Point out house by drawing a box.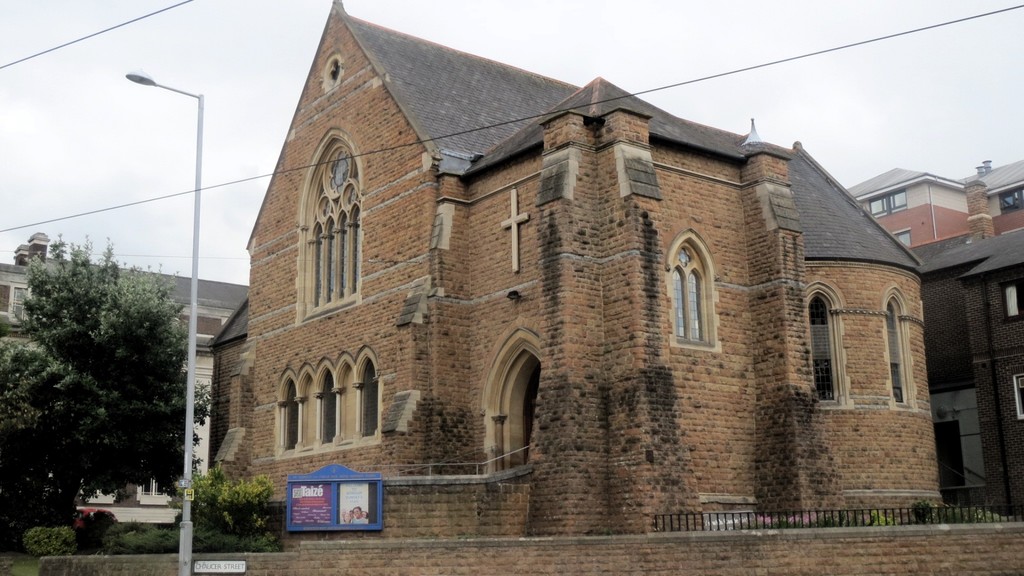
box(0, 230, 254, 523).
